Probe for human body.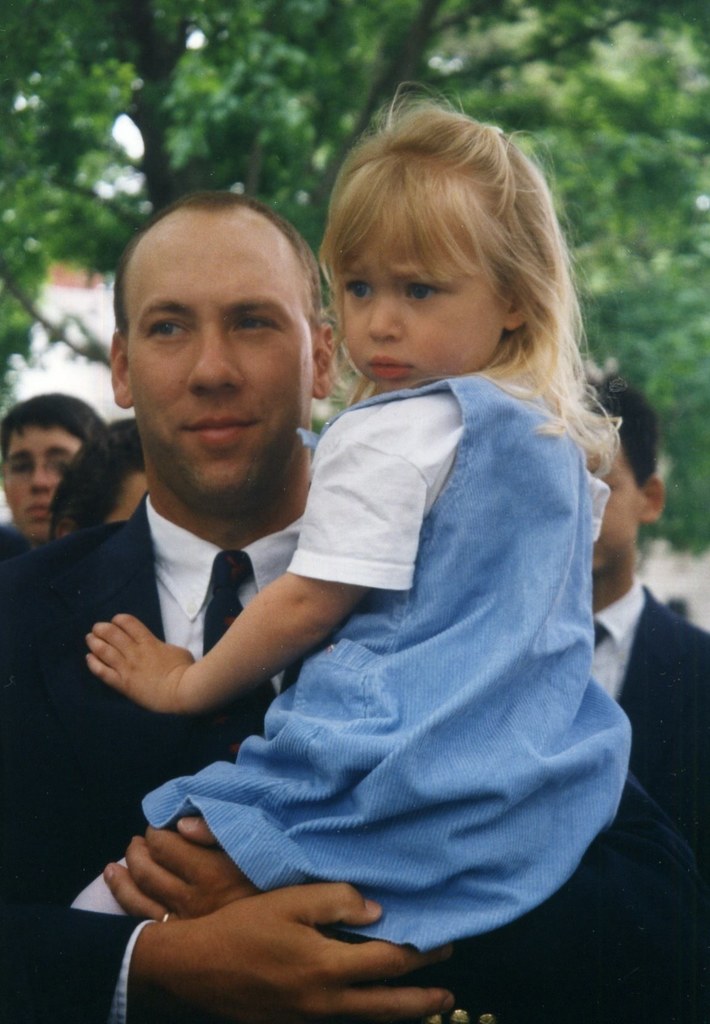
Probe result: crop(585, 590, 709, 889).
